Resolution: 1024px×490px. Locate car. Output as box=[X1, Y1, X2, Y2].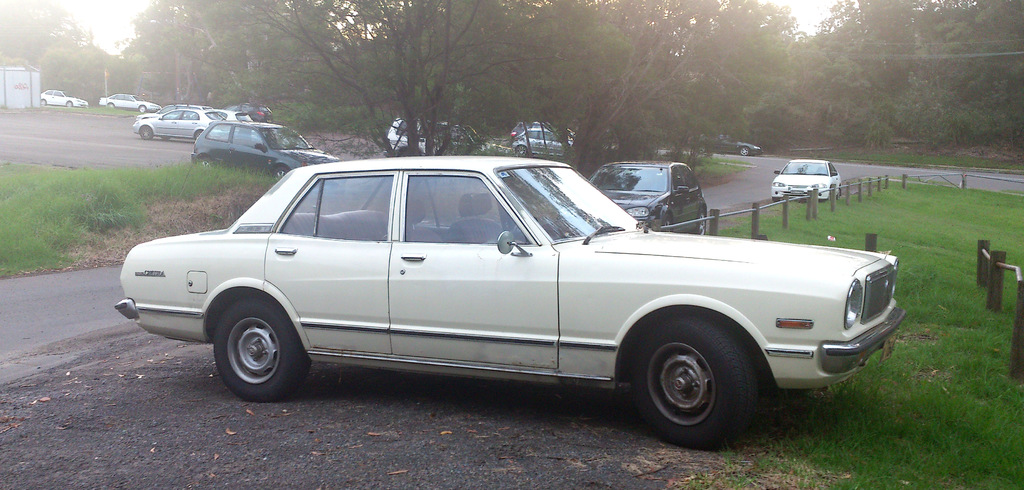
box=[382, 117, 512, 158].
